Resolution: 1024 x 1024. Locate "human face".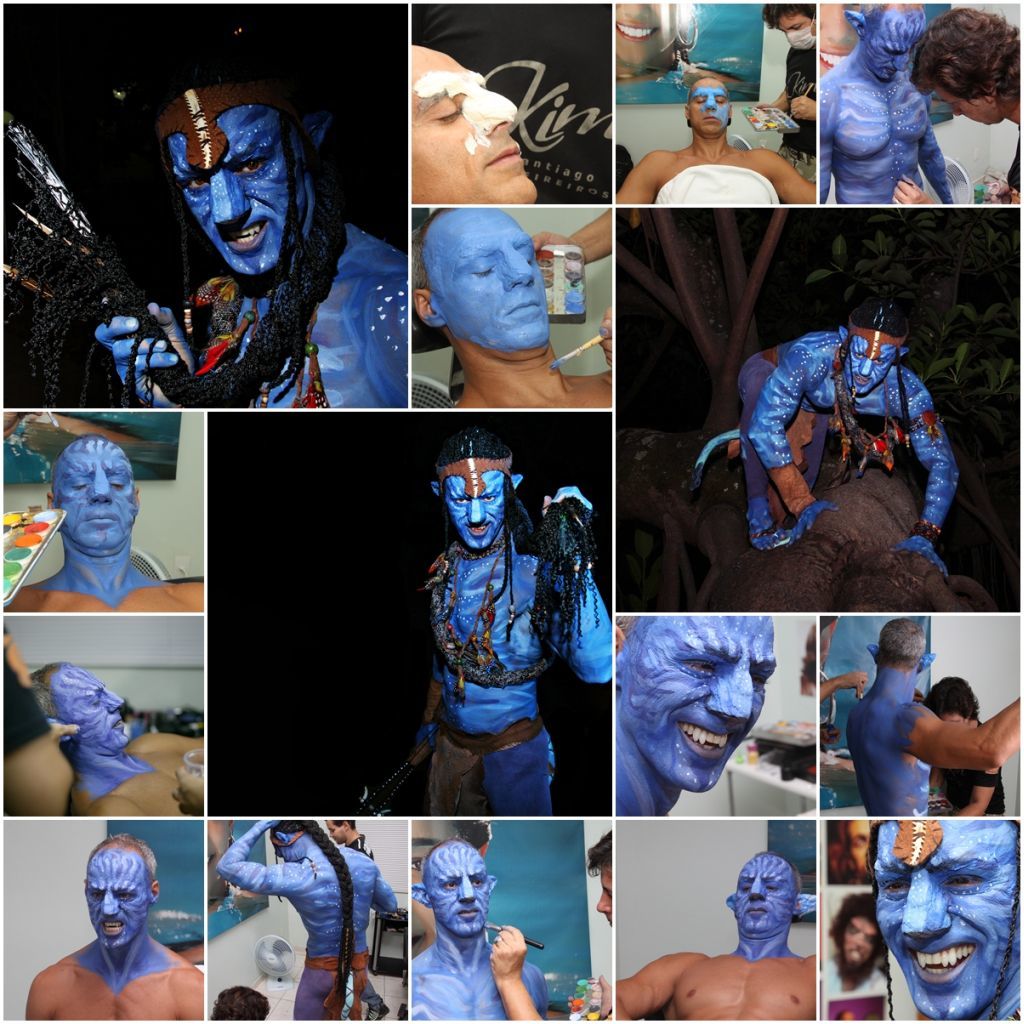
bbox(857, 4, 921, 80).
